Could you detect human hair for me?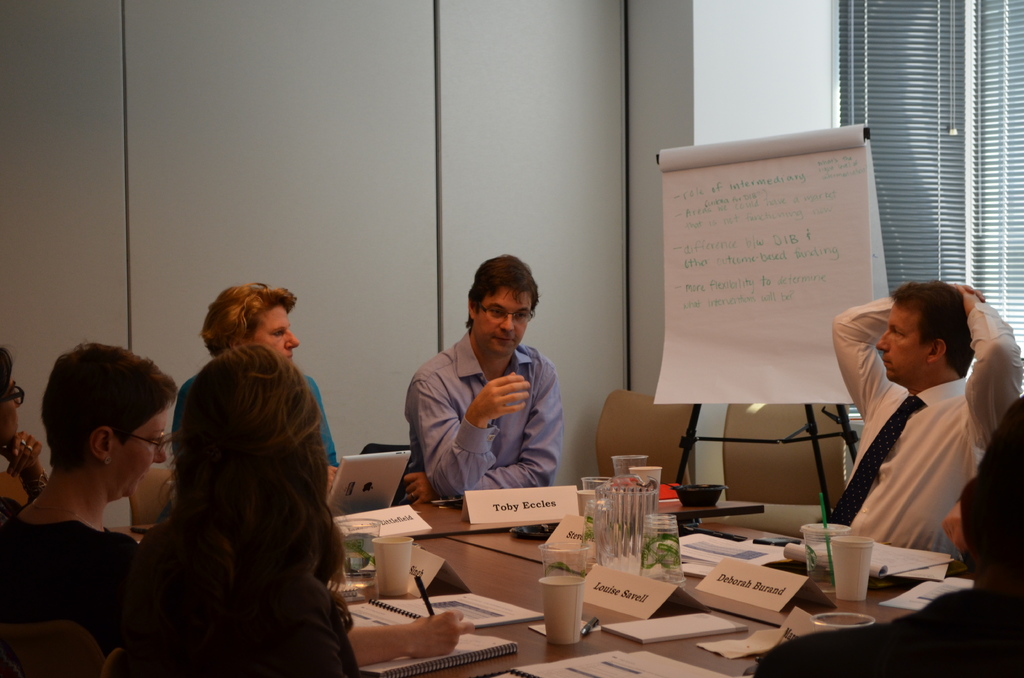
Detection result: 467:251:538:331.
